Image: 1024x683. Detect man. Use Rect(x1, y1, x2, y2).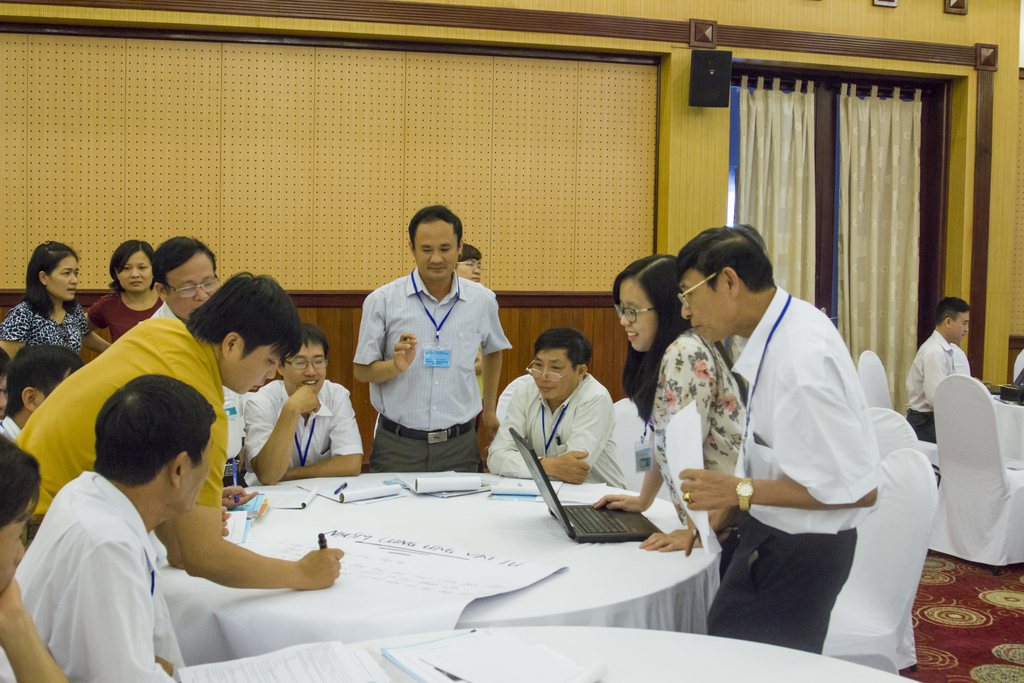
Rect(346, 210, 510, 490).
